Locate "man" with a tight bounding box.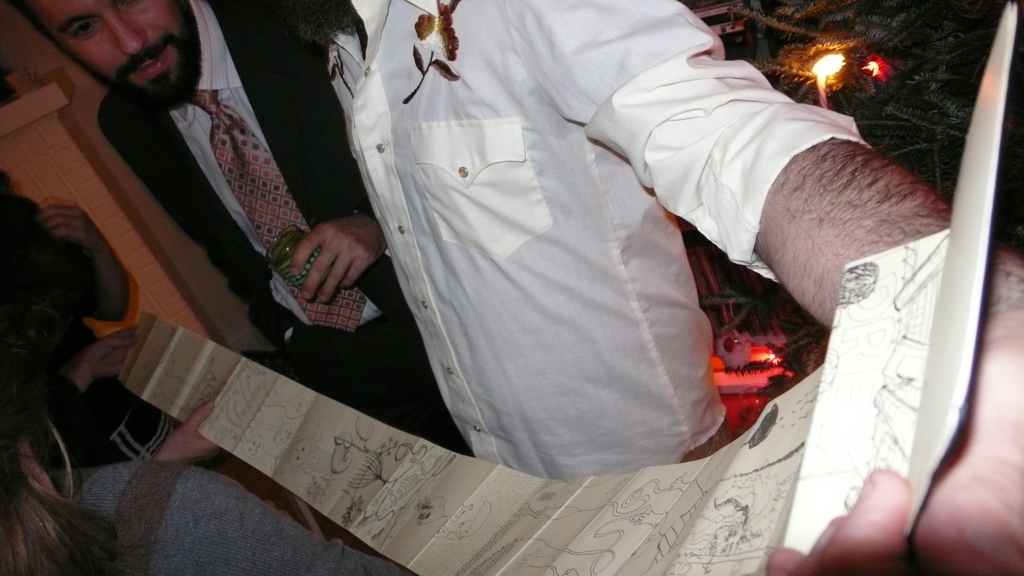
<bbox>300, 0, 1023, 575</bbox>.
